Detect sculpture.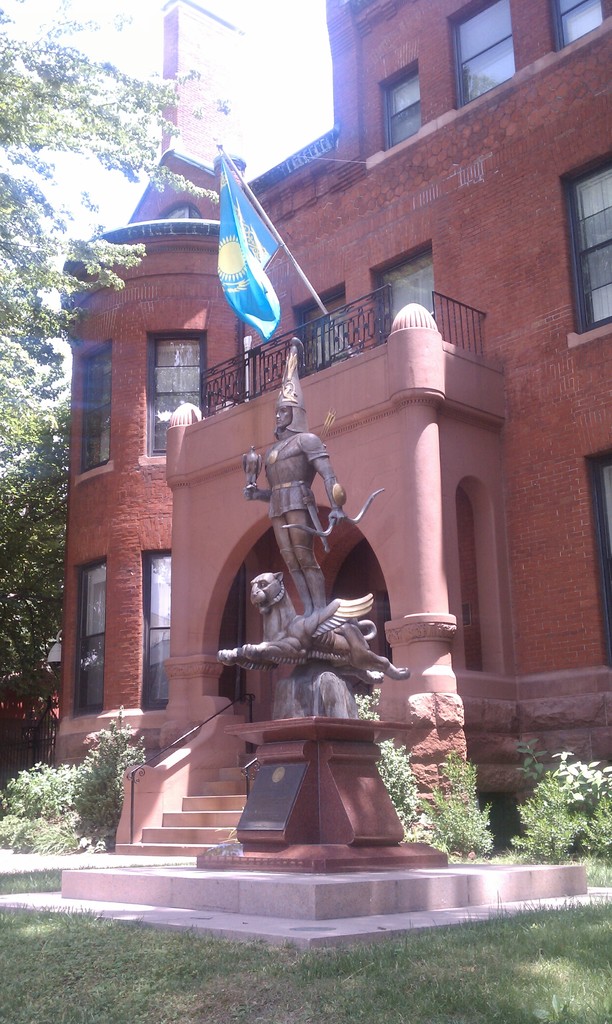
Detected at Rect(239, 337, 387, 606).
